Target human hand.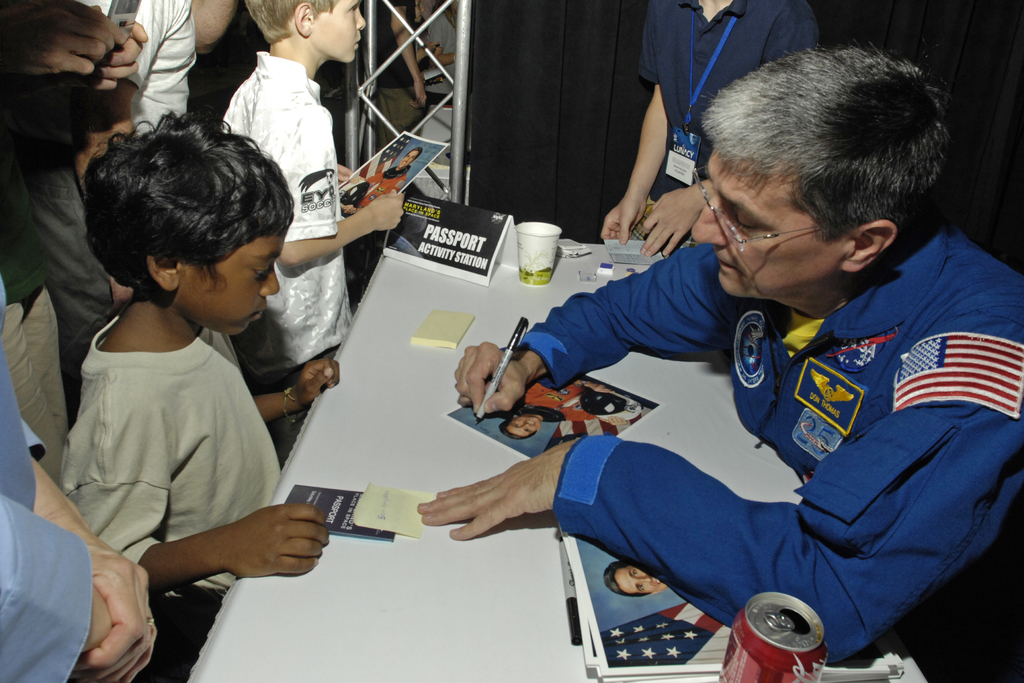
Target region: region(0, 0, 127, 76).
